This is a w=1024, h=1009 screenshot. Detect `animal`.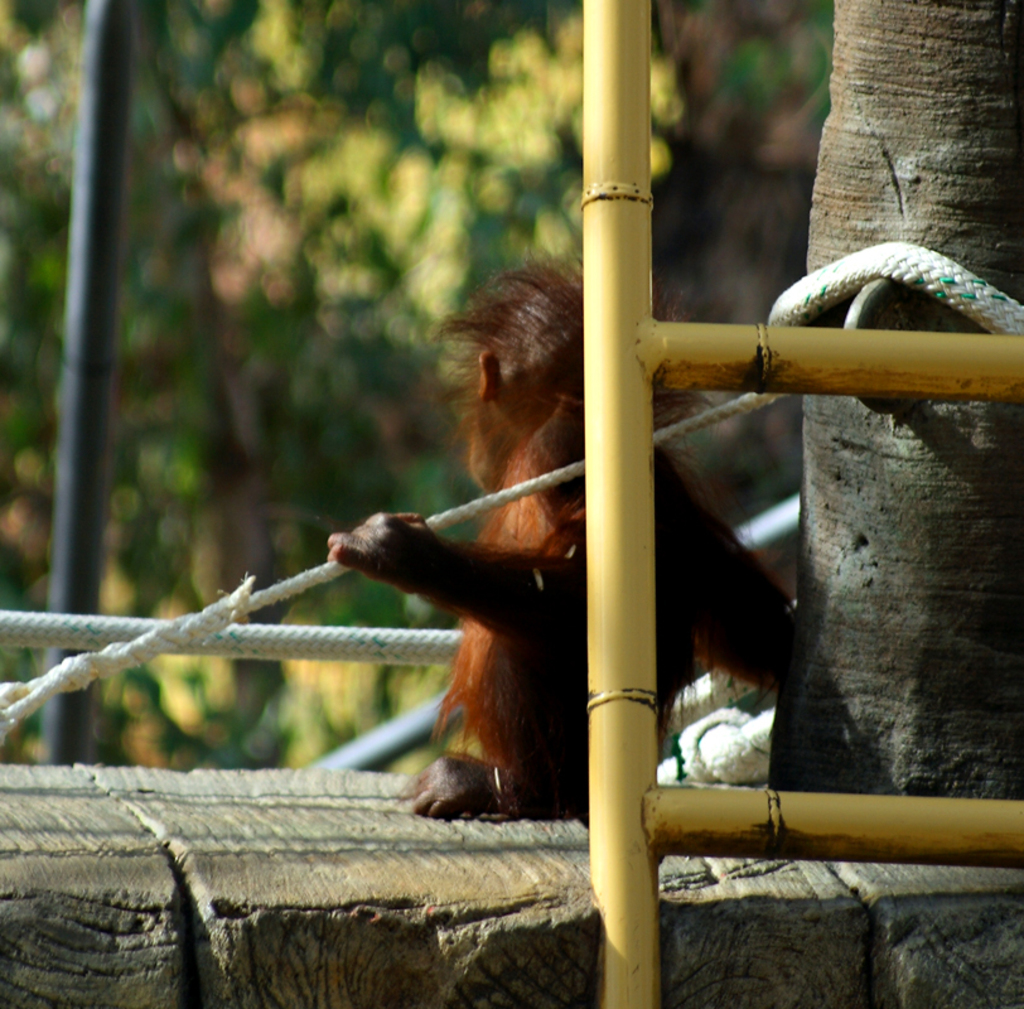
pyautogui.locateOnScreen(324, 259, 813, 824).
